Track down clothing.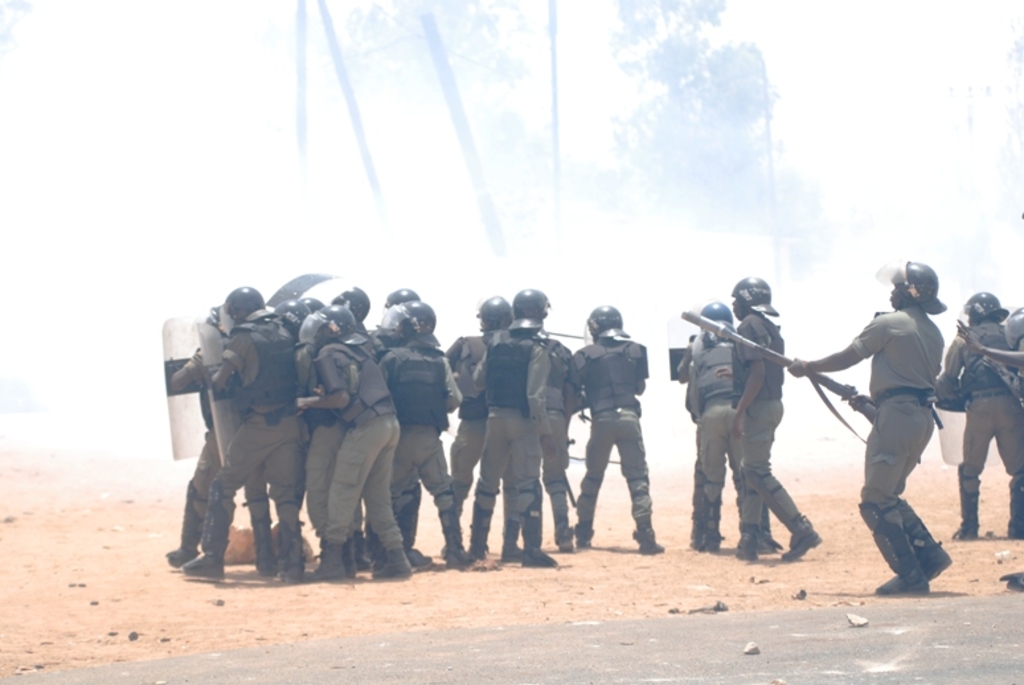
Tracked to pyautogui.locateOnScreen(683, 329, 730, 521).
